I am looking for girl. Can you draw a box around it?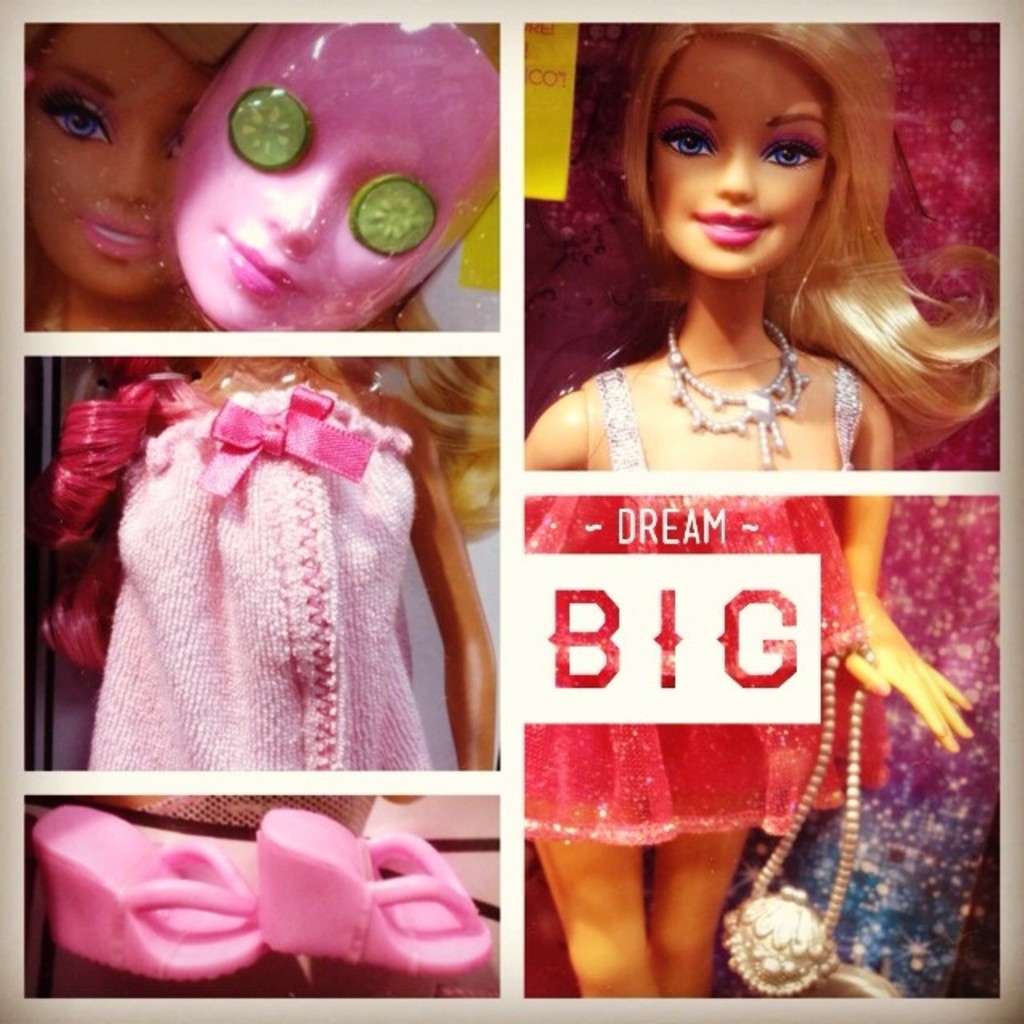
Sure, the bounding box is {"x1": 522, "y1": 6, "x2": 1000, "y2": 1016}.
